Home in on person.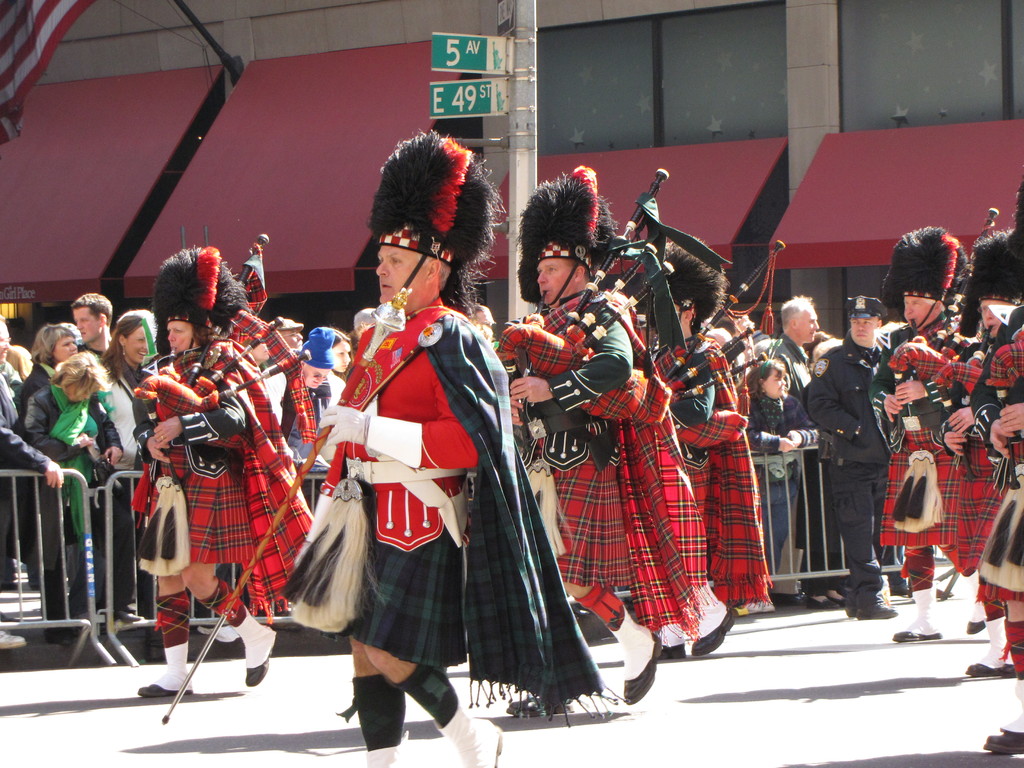
Homed in at left=0, top=308, right=63, bottom=647.
